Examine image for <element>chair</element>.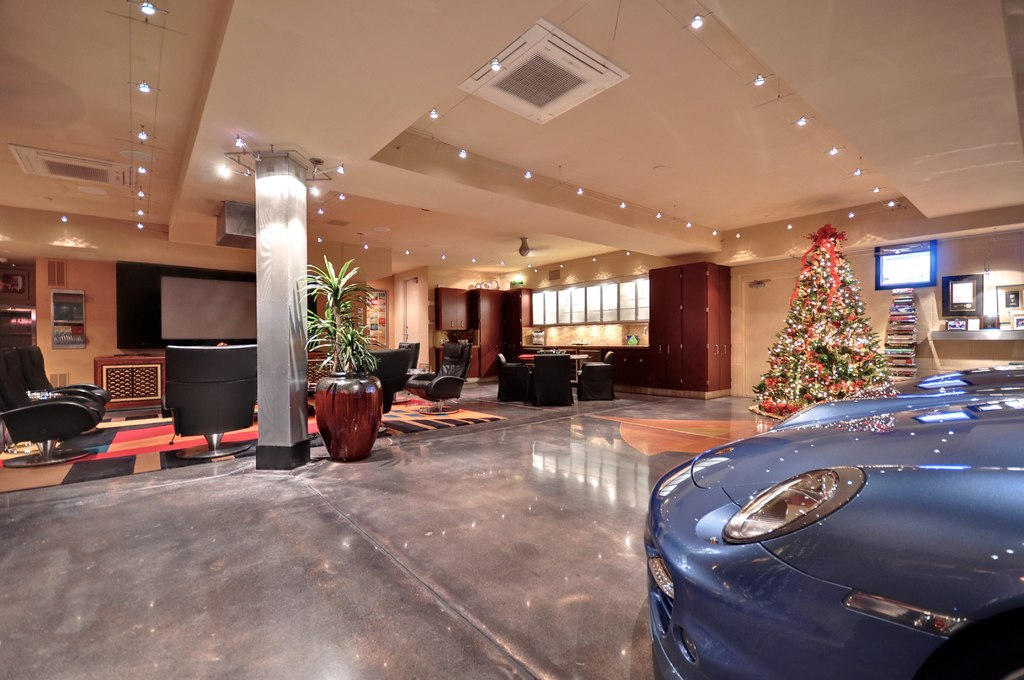
Examination result: {"x1": 25, "y1": 342, "x2": 111, "y2": 434}.
